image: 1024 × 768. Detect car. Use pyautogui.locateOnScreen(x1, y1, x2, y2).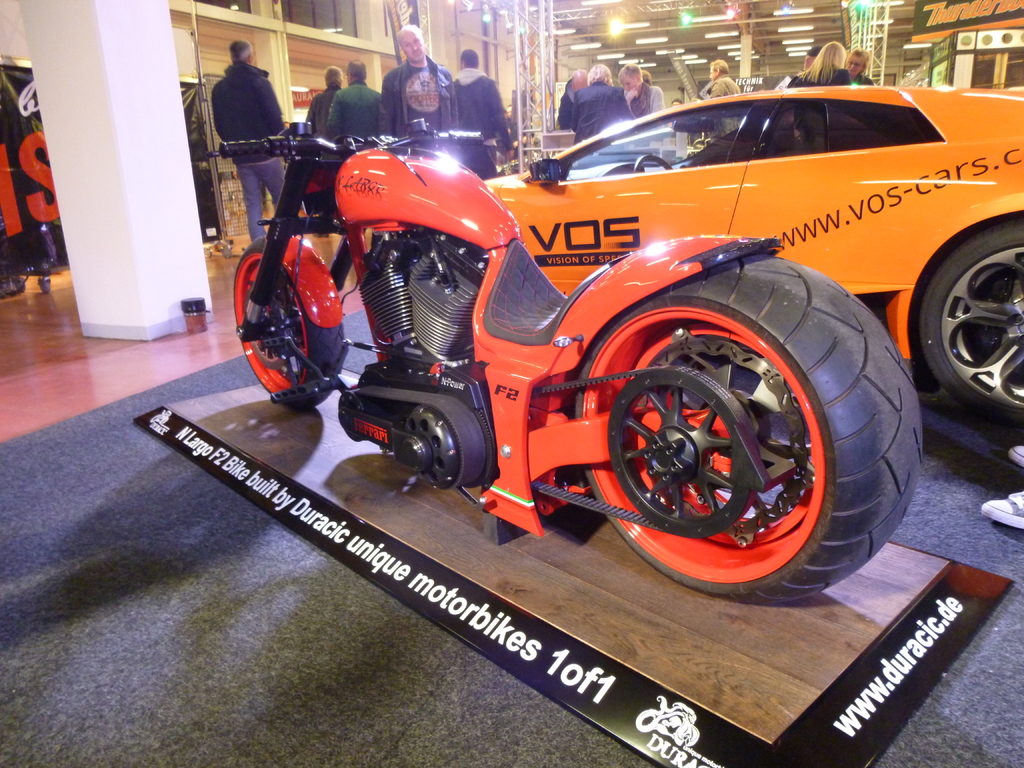
pyautogui.locateOnScreen(476, 72, 1021, 330).
